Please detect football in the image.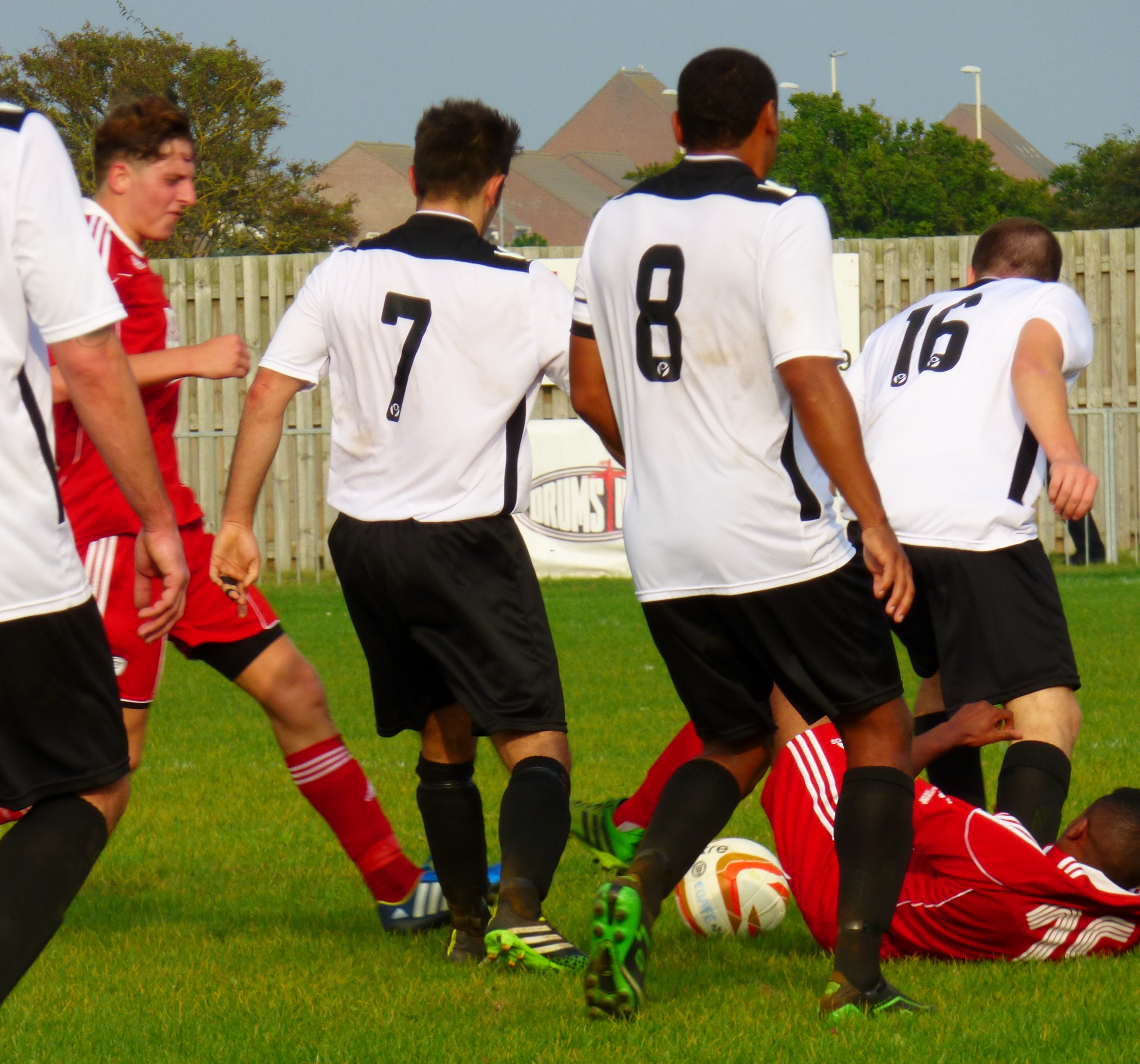
bbox=[233, 281, 274, 322].
